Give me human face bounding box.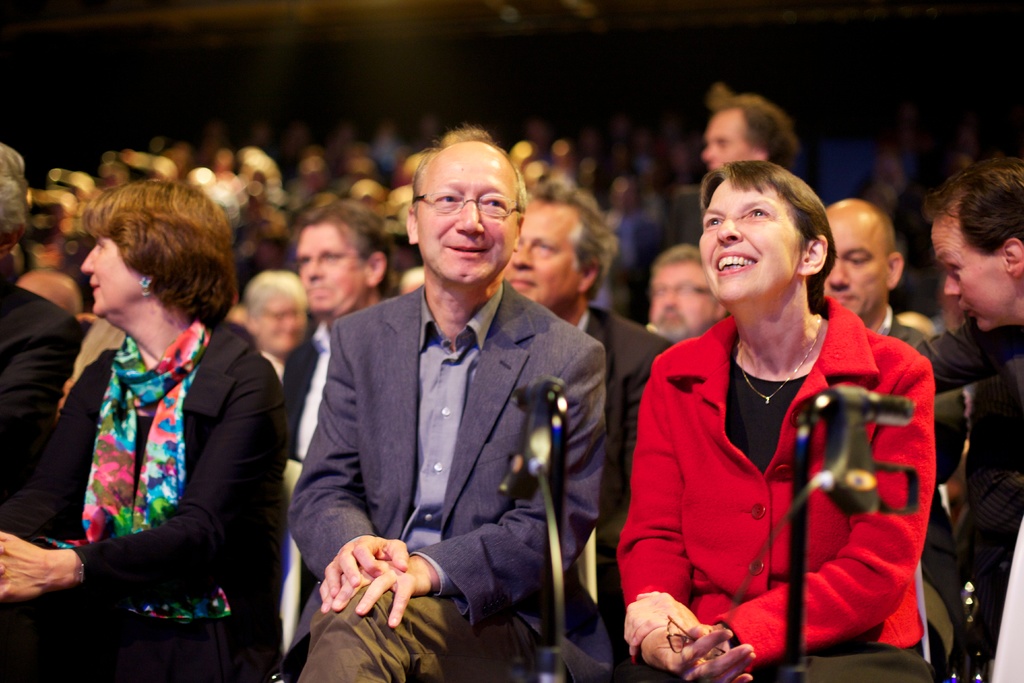
bbox=[294, 222, 366, 314].
